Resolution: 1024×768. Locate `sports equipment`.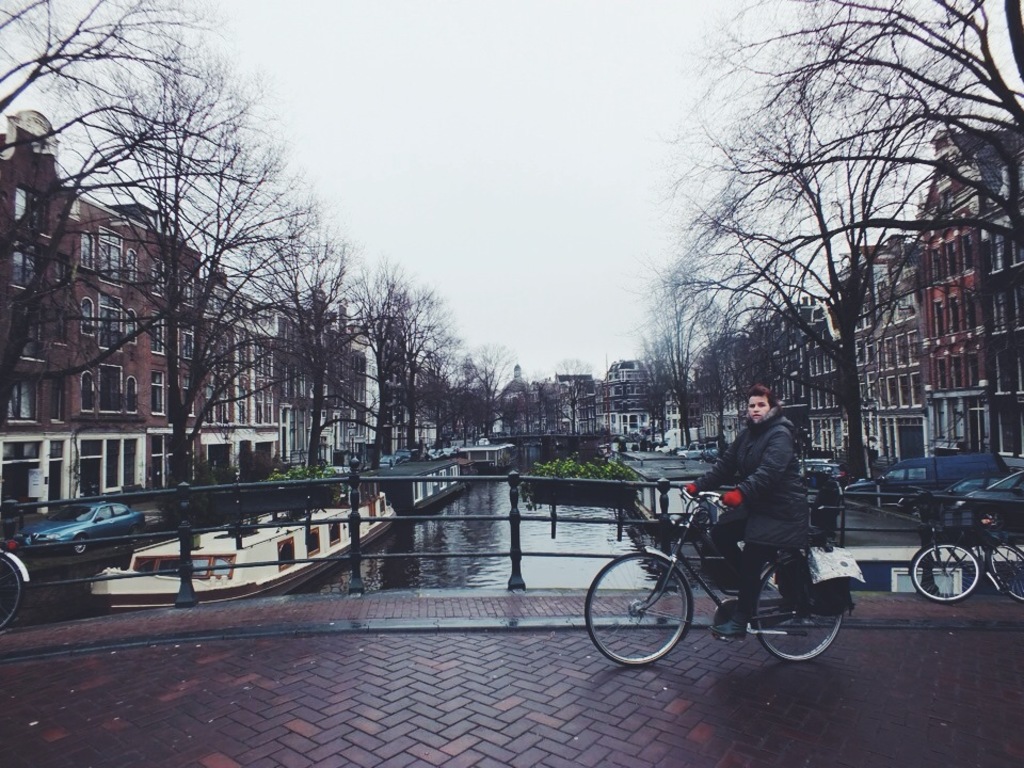
Rect(910, 511, 1023, 599).
